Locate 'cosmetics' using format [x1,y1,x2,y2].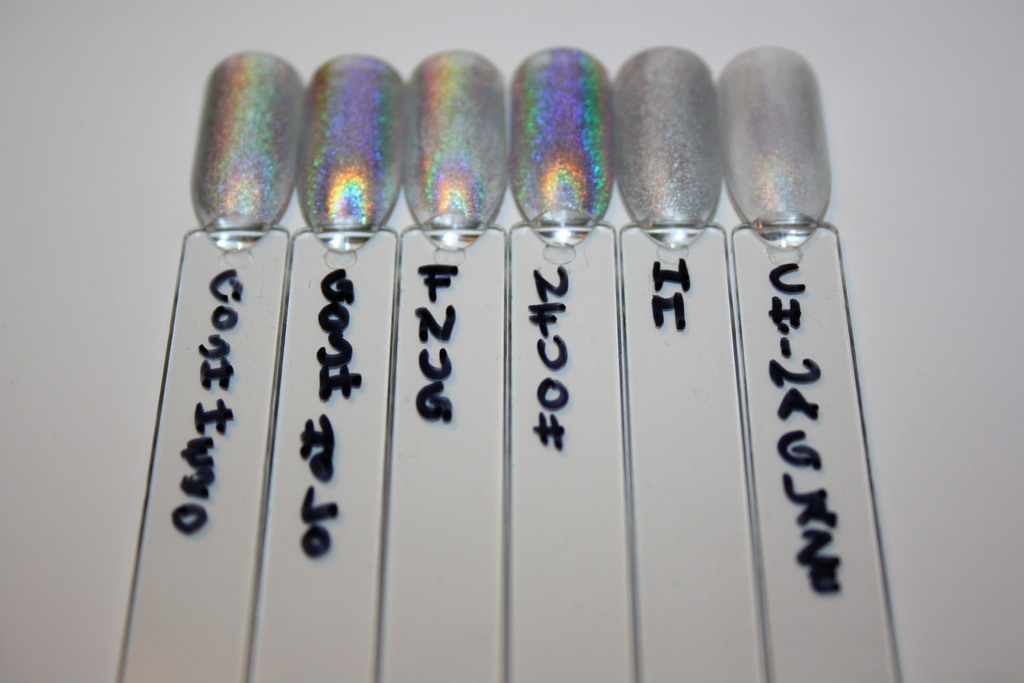
[508,28,626,256].
